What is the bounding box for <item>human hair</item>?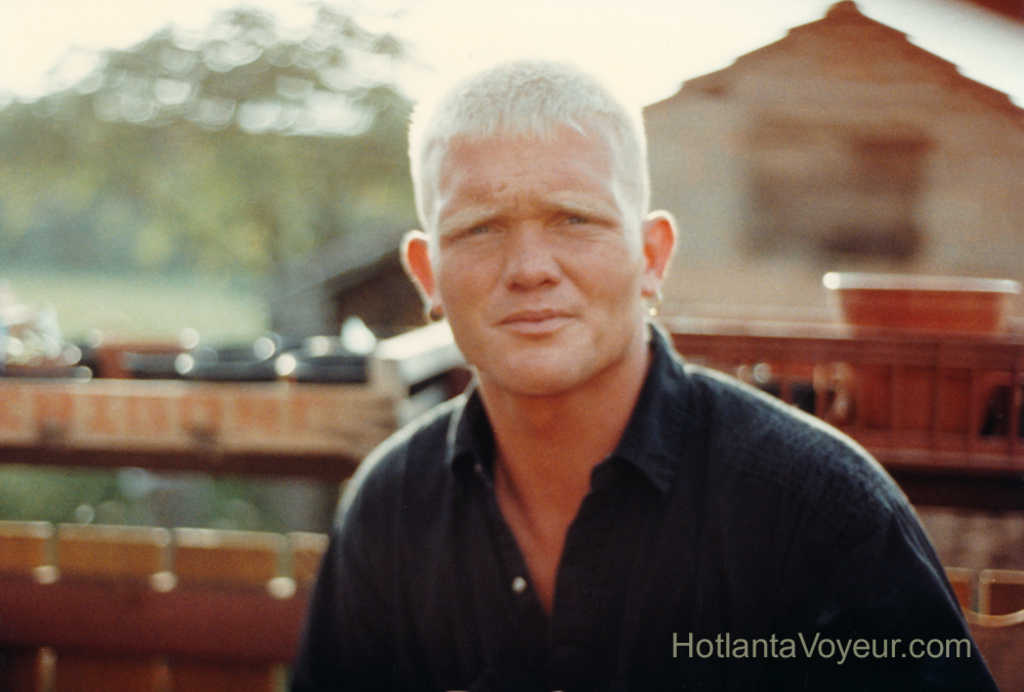
l=420, t=63, r=666, b=275.
